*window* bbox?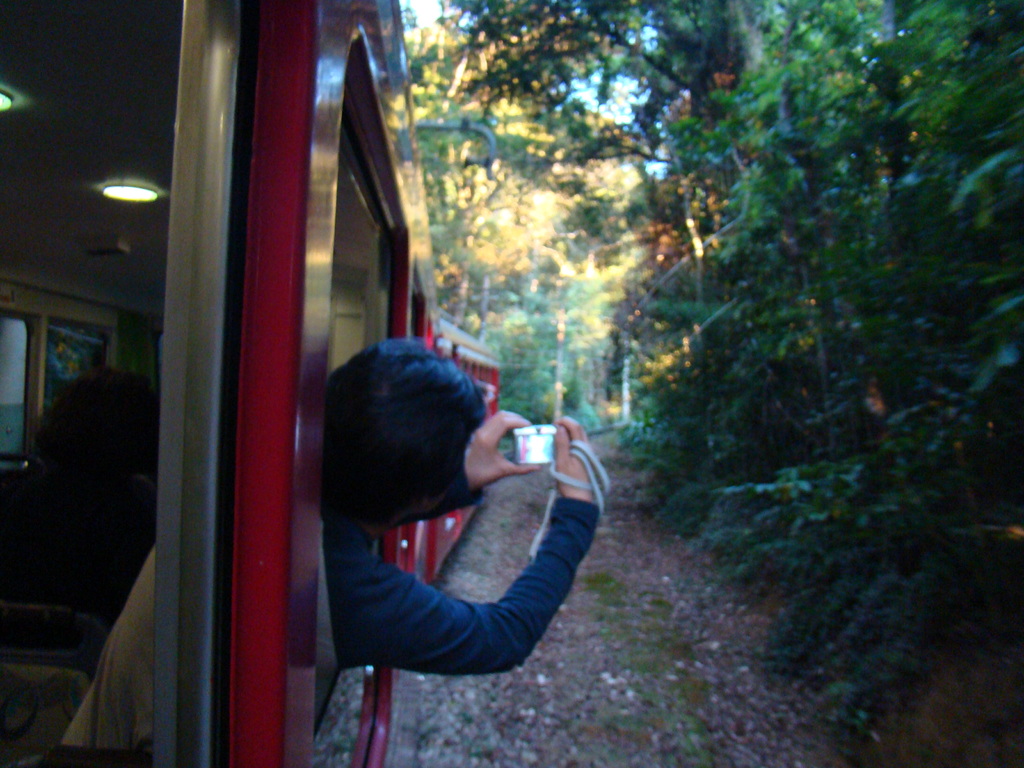
pyautogui.locateOnScreen(296, 3, 411, 767)
